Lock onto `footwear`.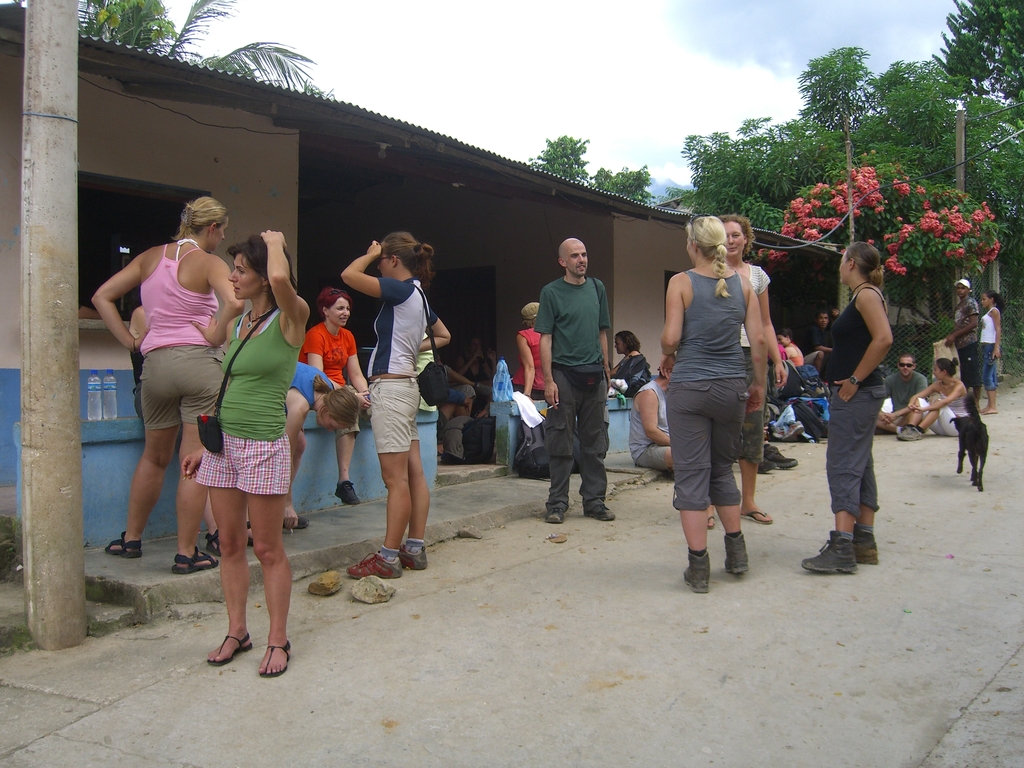
Locked: {"x1": 348, "y1": 552, "x2": 399, "y2": 578}.
